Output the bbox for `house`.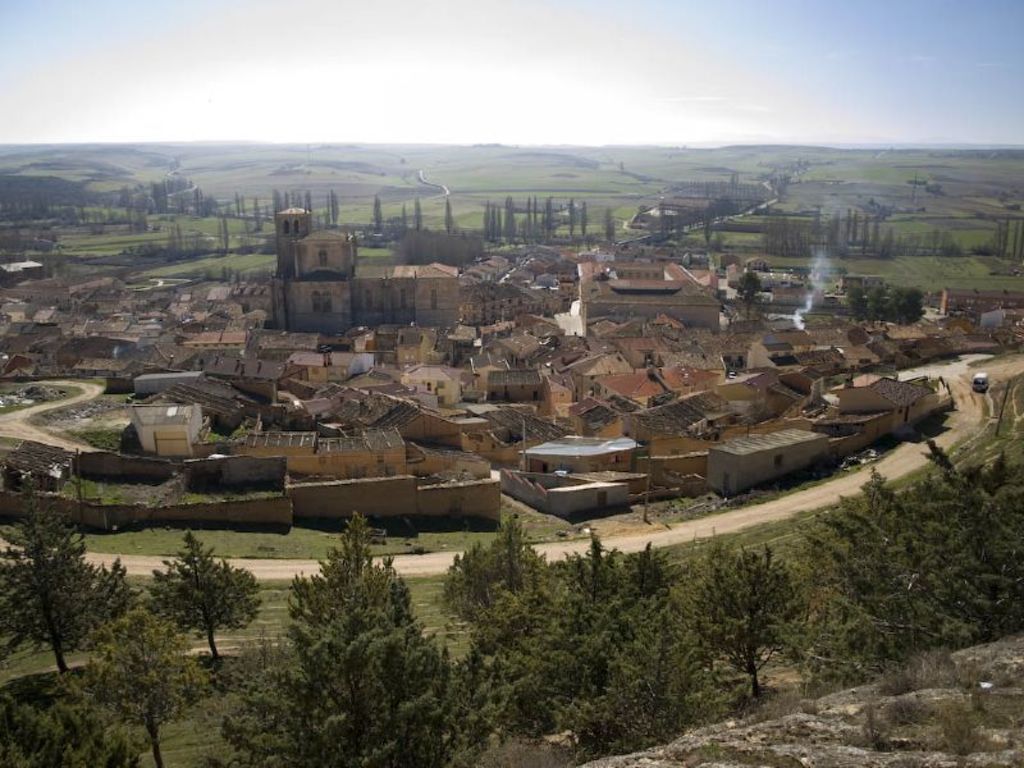
[3,300,67,358].
